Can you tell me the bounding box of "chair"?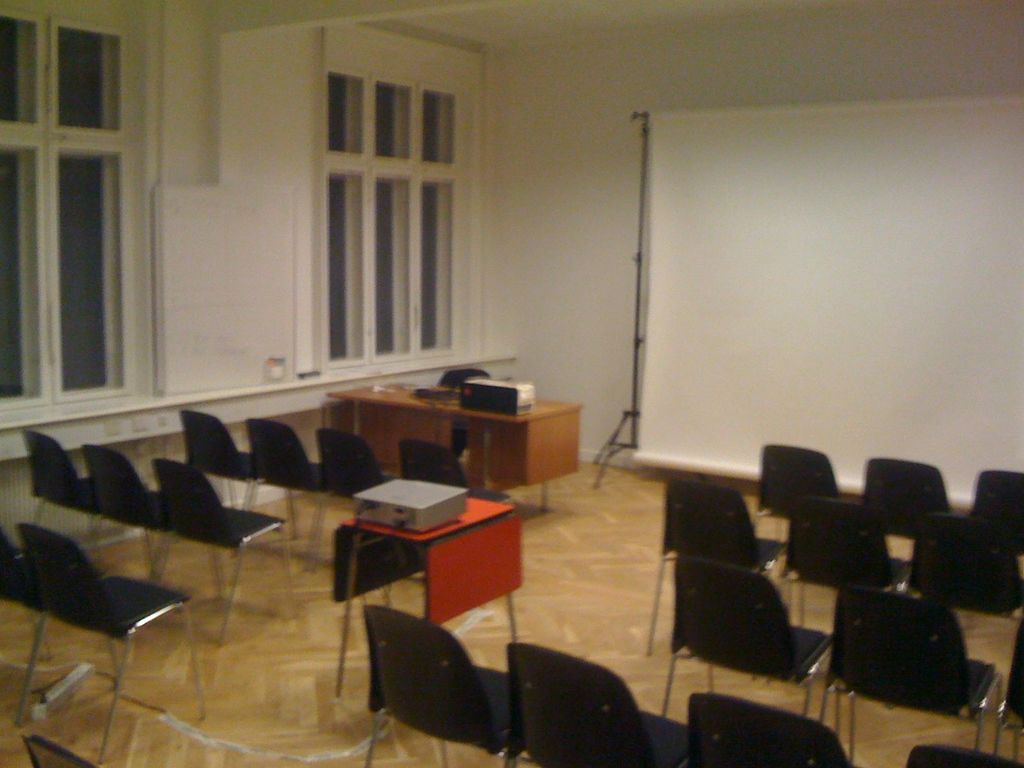
14/521/210/764.
